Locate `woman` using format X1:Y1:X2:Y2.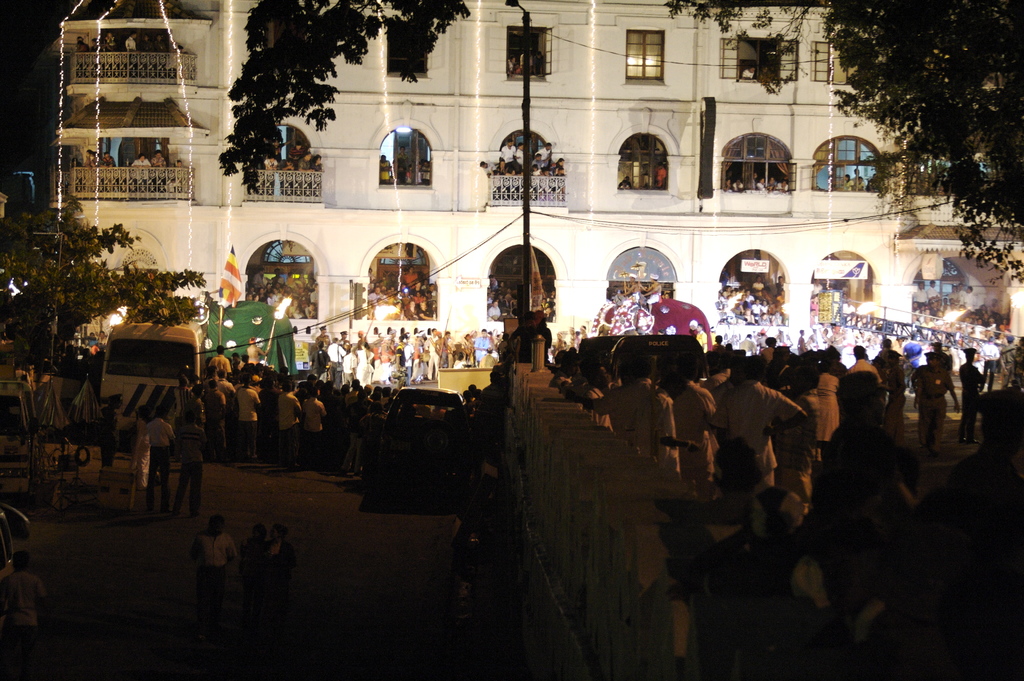
760:178:765:192.
